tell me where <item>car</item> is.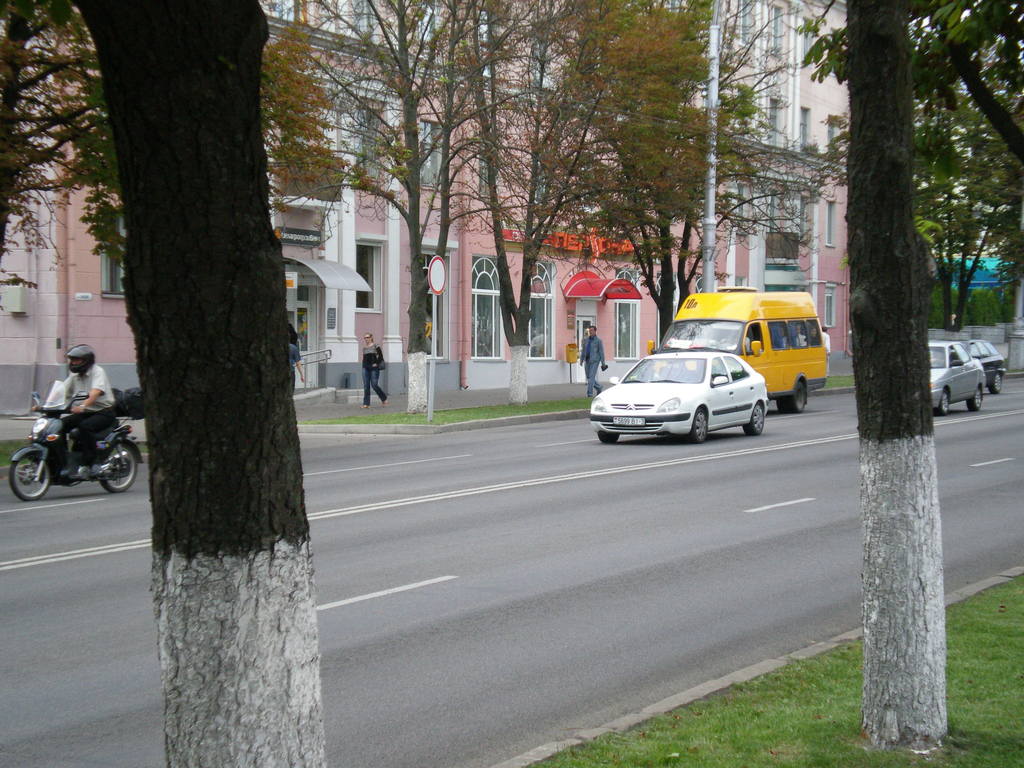
<item>car</item> is at bbox=(961, 337, 1011, 396).
